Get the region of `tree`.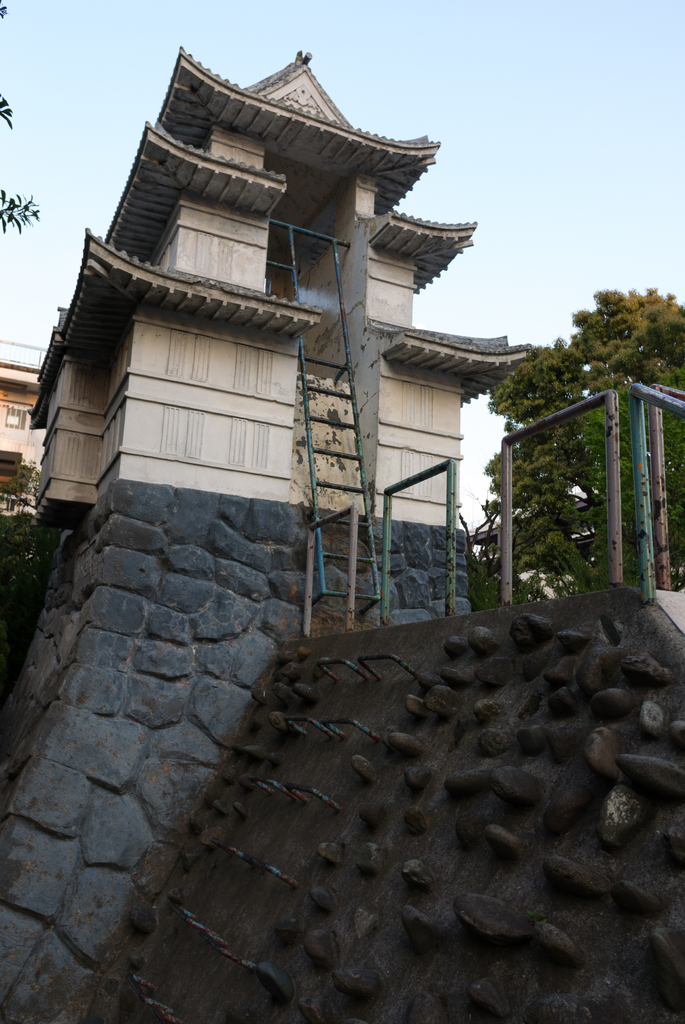
pyautogui.locateOnScreen(0, 0, 38, 236).
